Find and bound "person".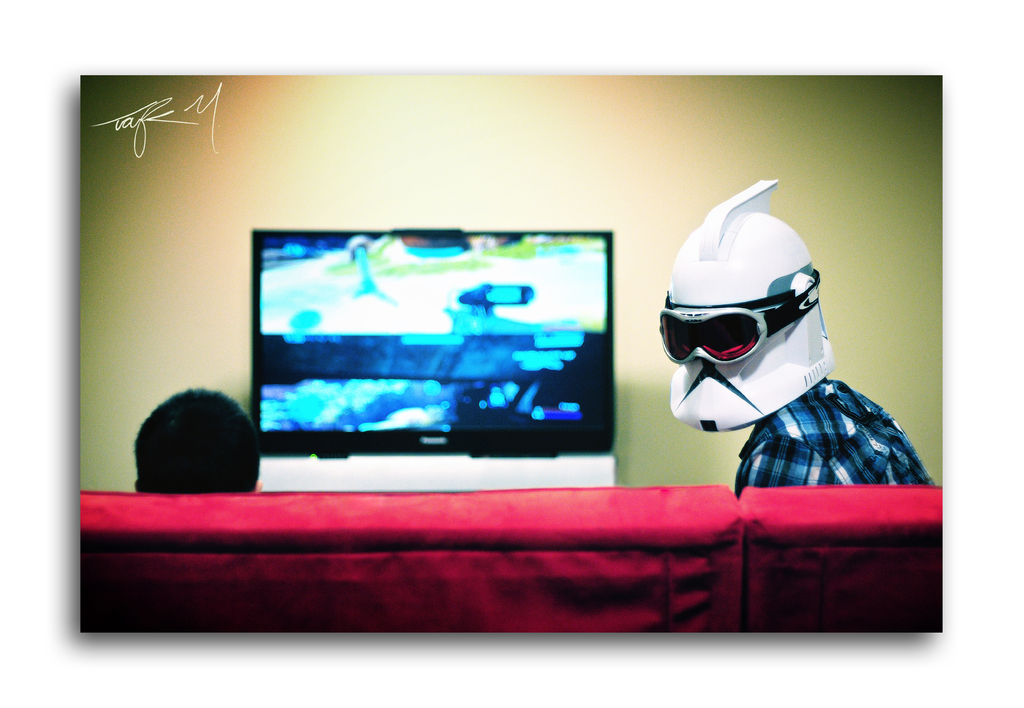
Bound: <bbox>134, 383, 261, 497</bbox>.
